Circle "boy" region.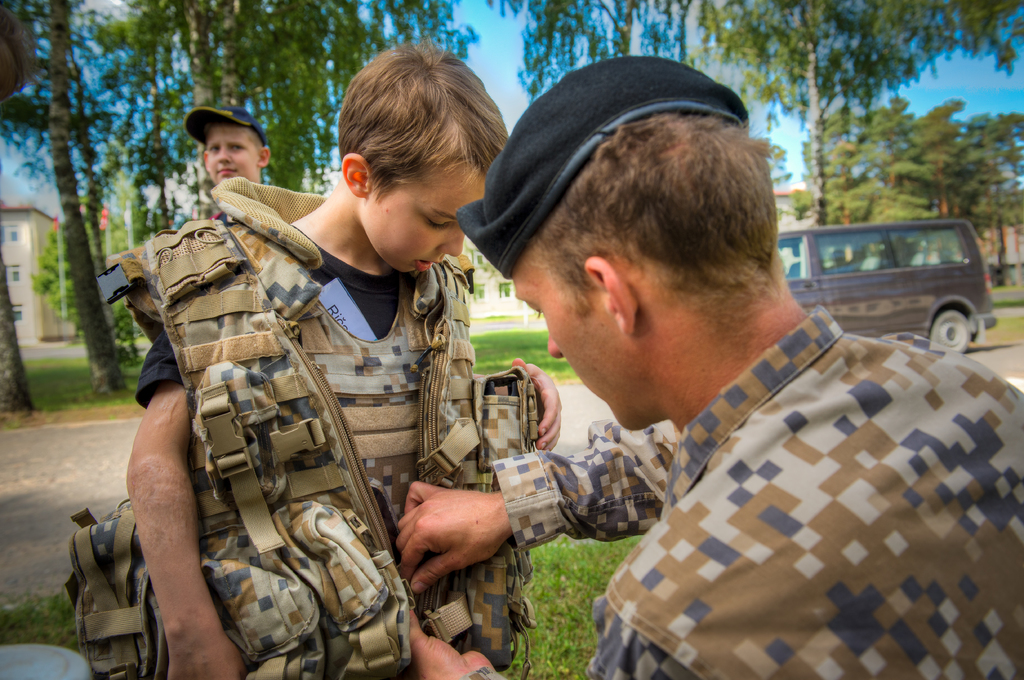
Region: (left=196, top=106, right=271, bottom=202).
